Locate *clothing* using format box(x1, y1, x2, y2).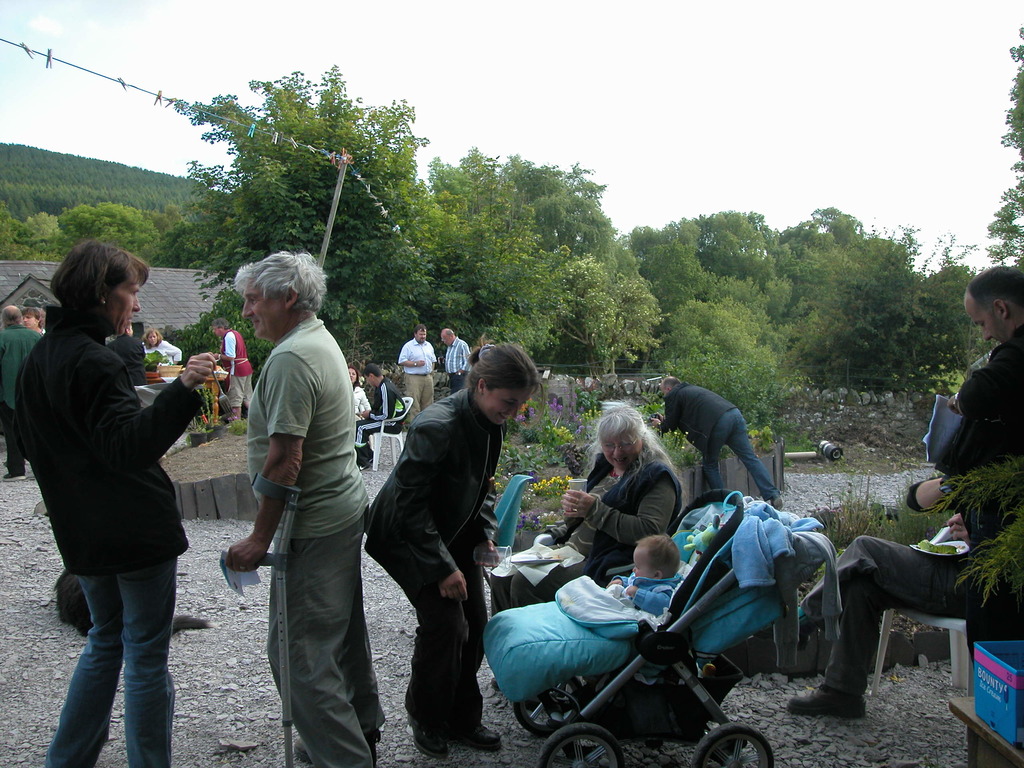
box(350, 380, 372, 422).
